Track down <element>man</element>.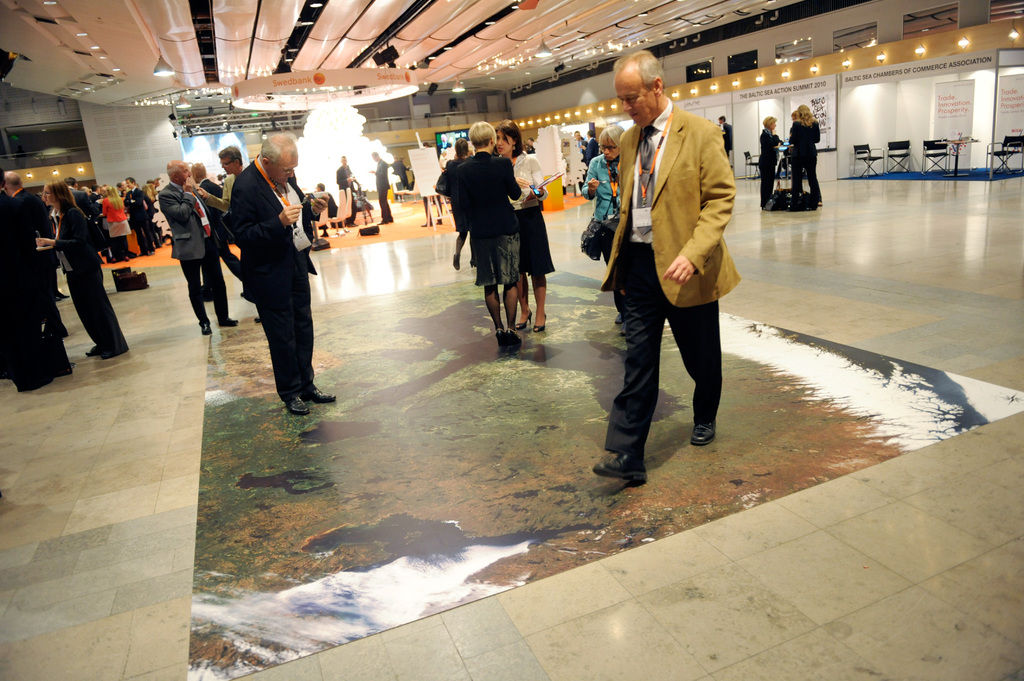
Tracked to box(192, 143, 261, 328).
